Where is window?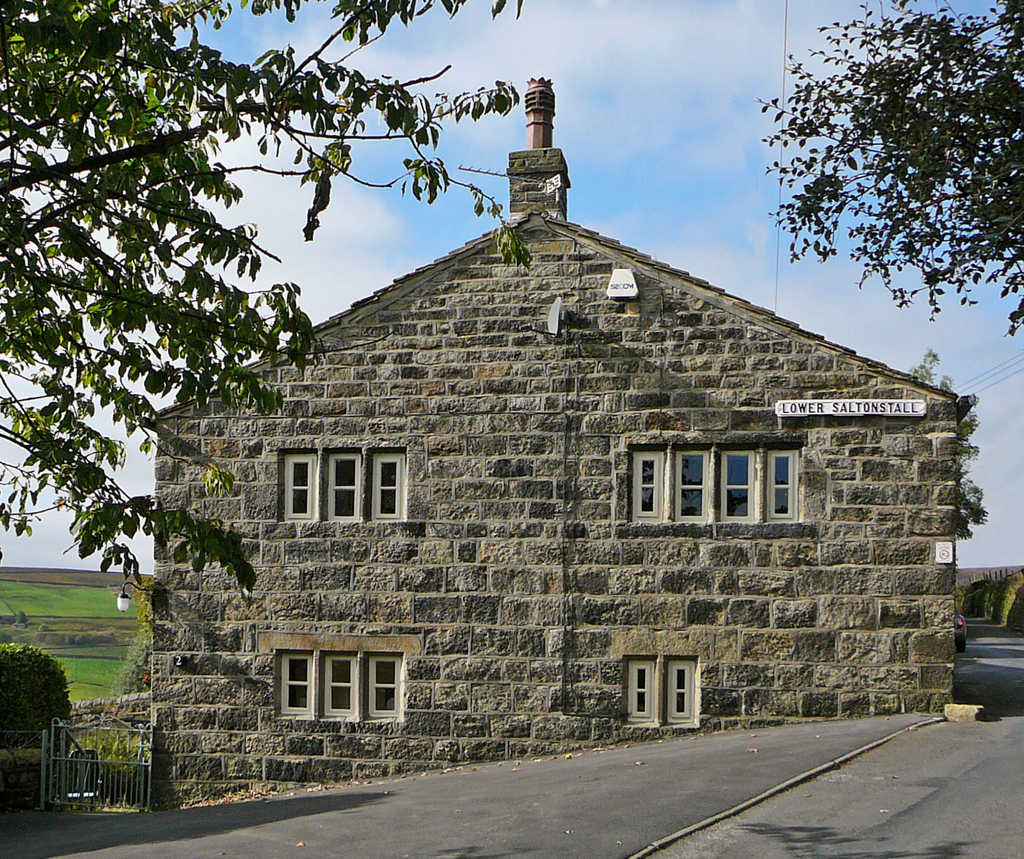
bbox=(289, 640, 312, 717).
